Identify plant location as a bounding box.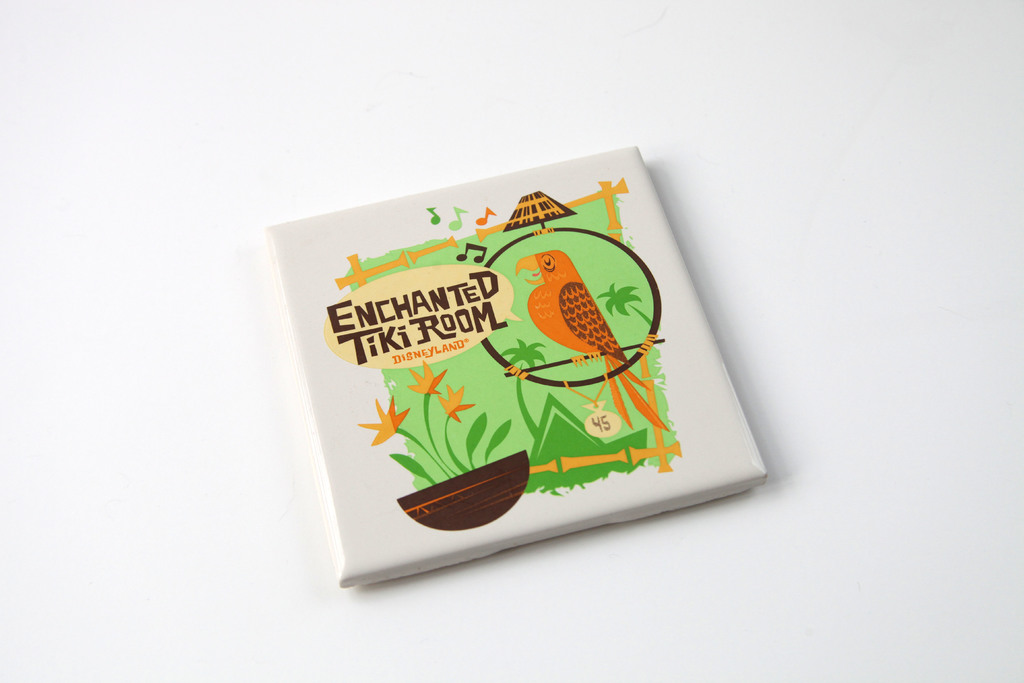
504:283:664:473.
